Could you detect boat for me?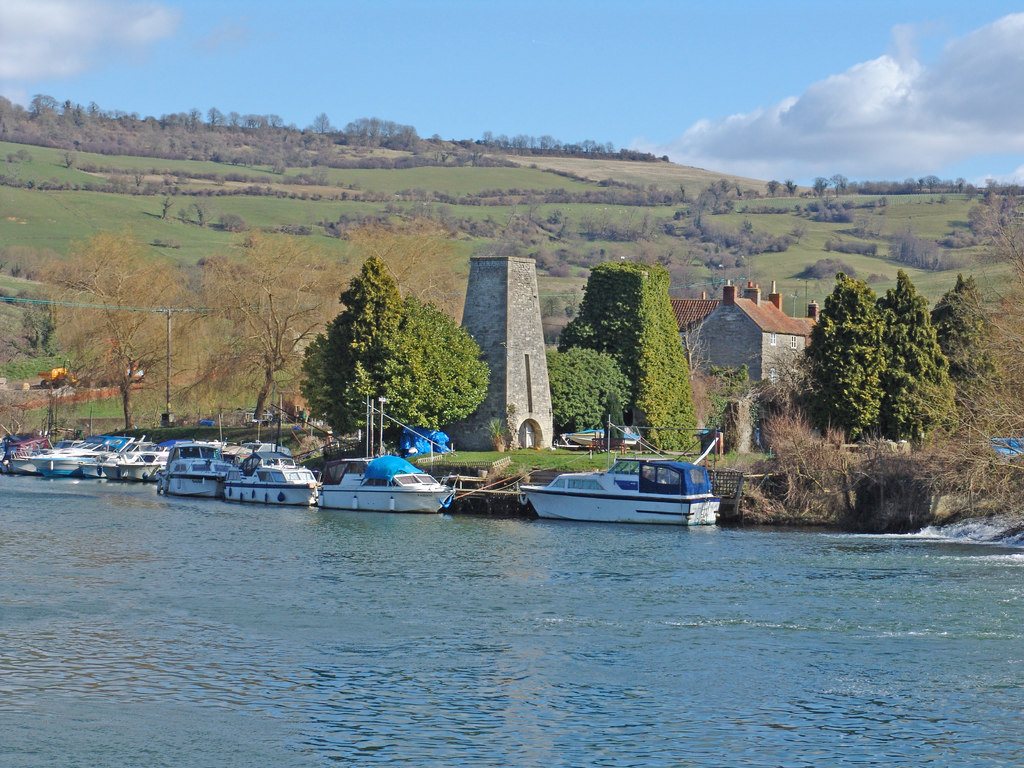
Detection result: <bbox>158, 441, 221, 497</bbox>.
